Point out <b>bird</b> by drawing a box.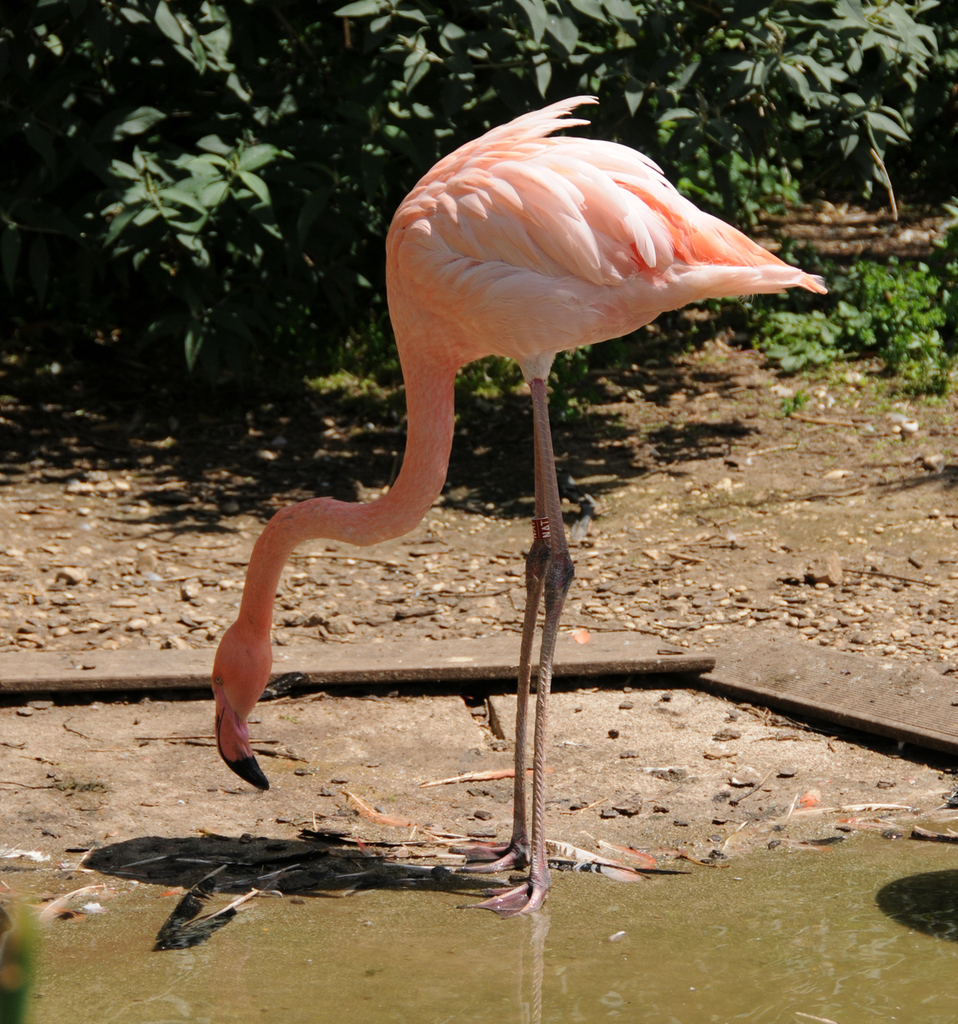
Rect(204, 127, 822, 872).
